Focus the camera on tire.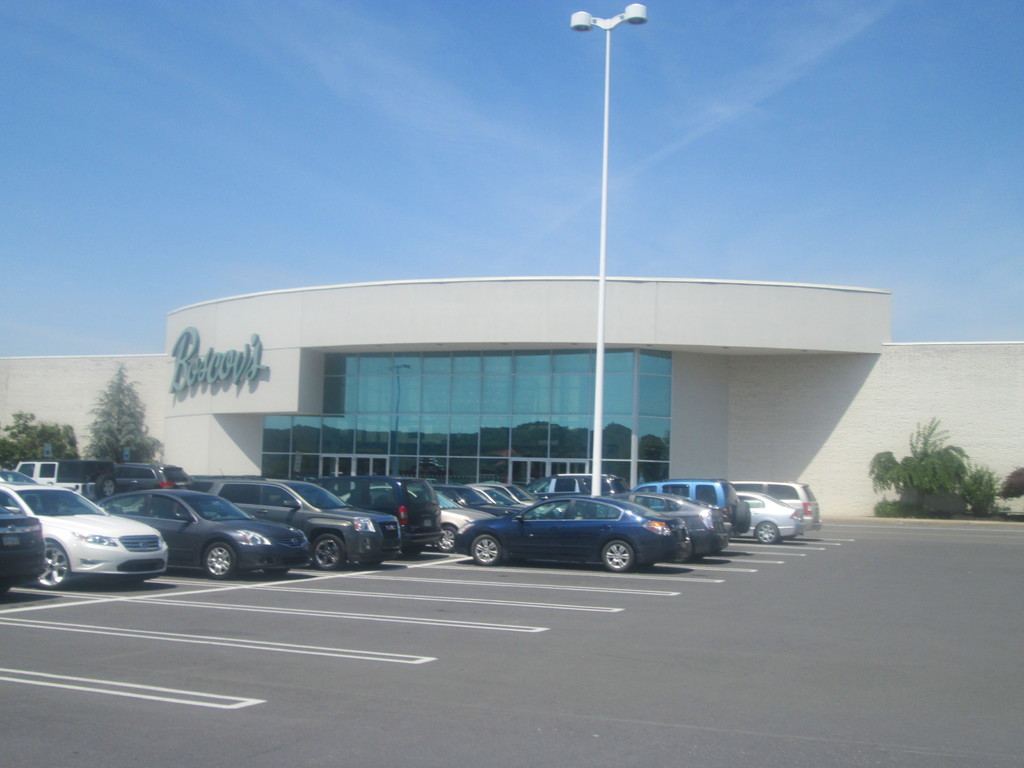
Focus region: 402 545 426 556.
